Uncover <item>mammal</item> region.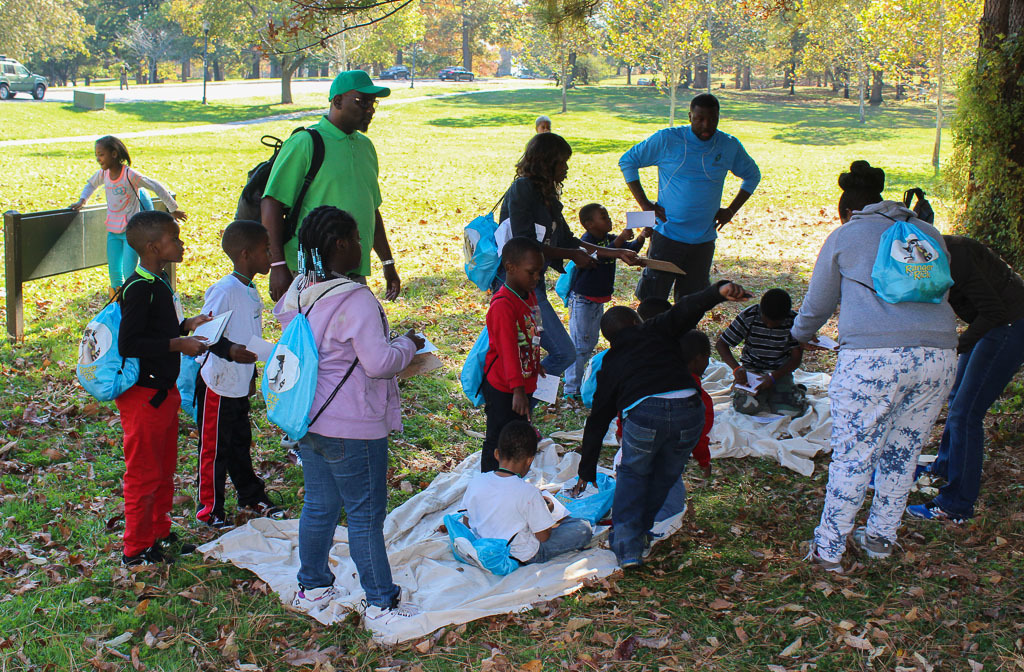
Uncovered: 799, 167, 970, 555.
